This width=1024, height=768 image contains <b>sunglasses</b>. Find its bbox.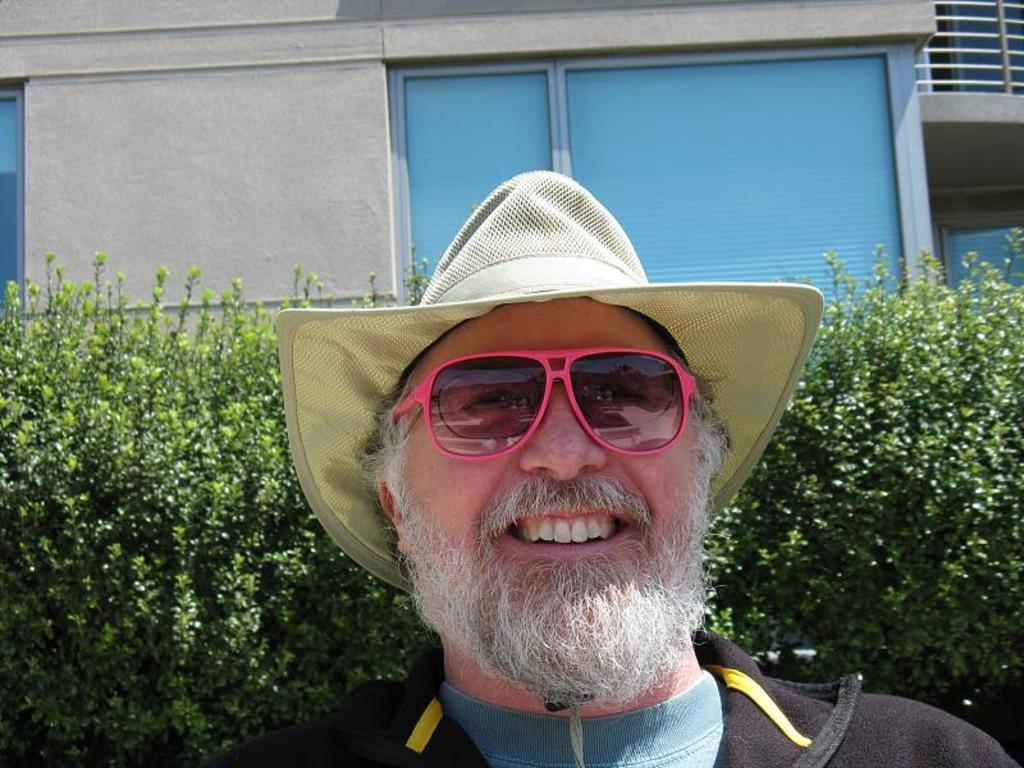
left=389, top=348, right=692, bottom=462.
